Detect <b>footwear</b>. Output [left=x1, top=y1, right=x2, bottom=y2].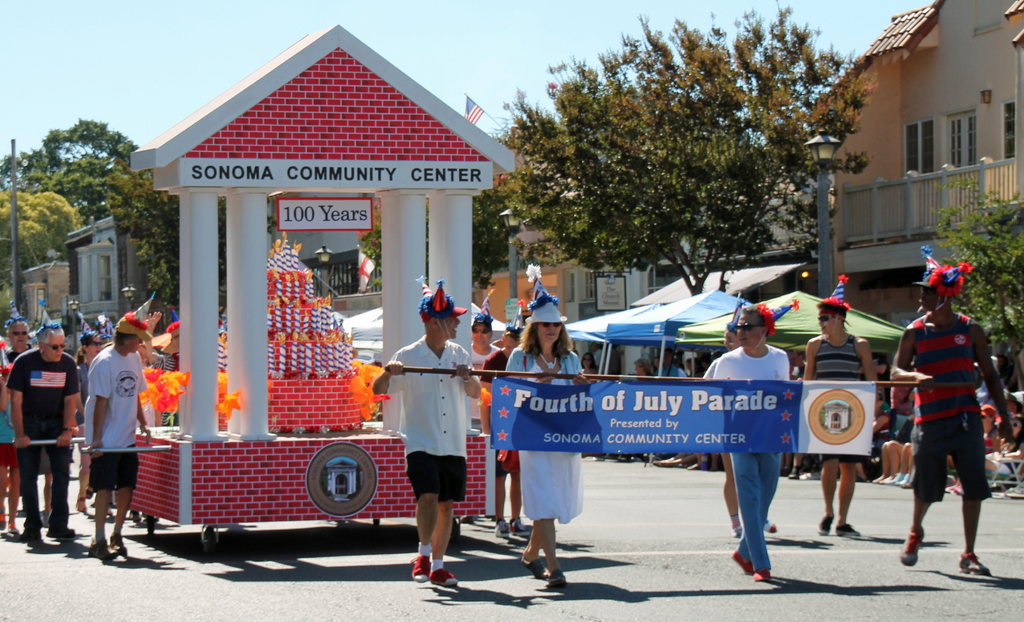
[left=838, top=523, right=865, bottom=543].
